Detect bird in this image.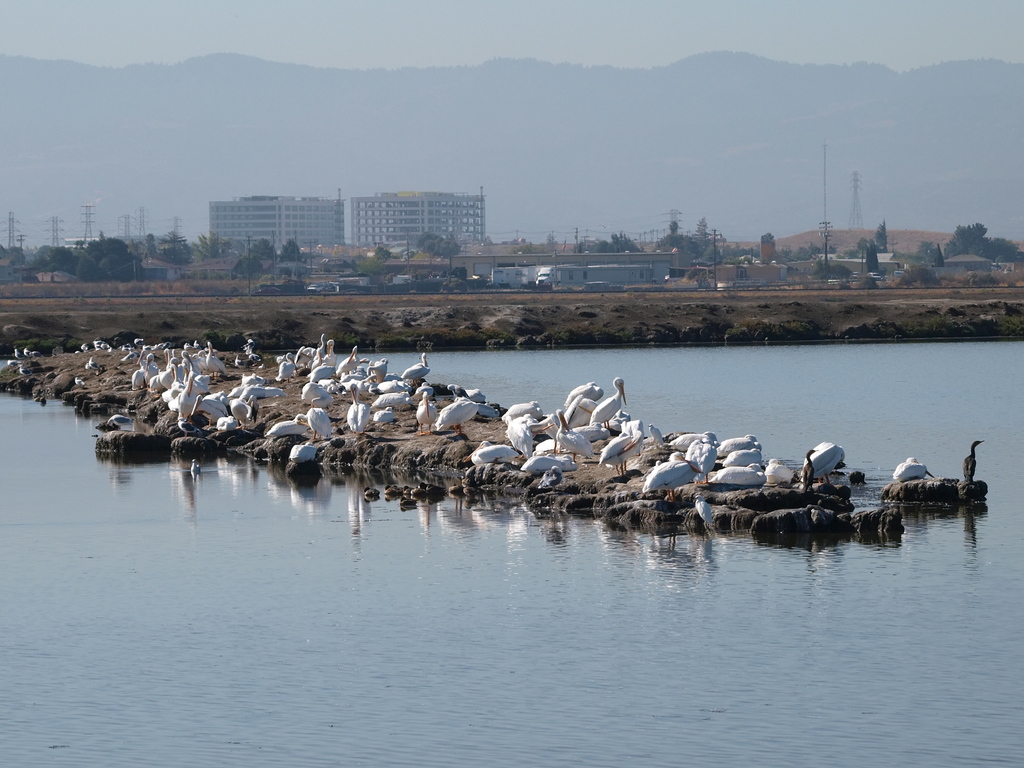
Detection: <box>460,439,522,466</box>.
